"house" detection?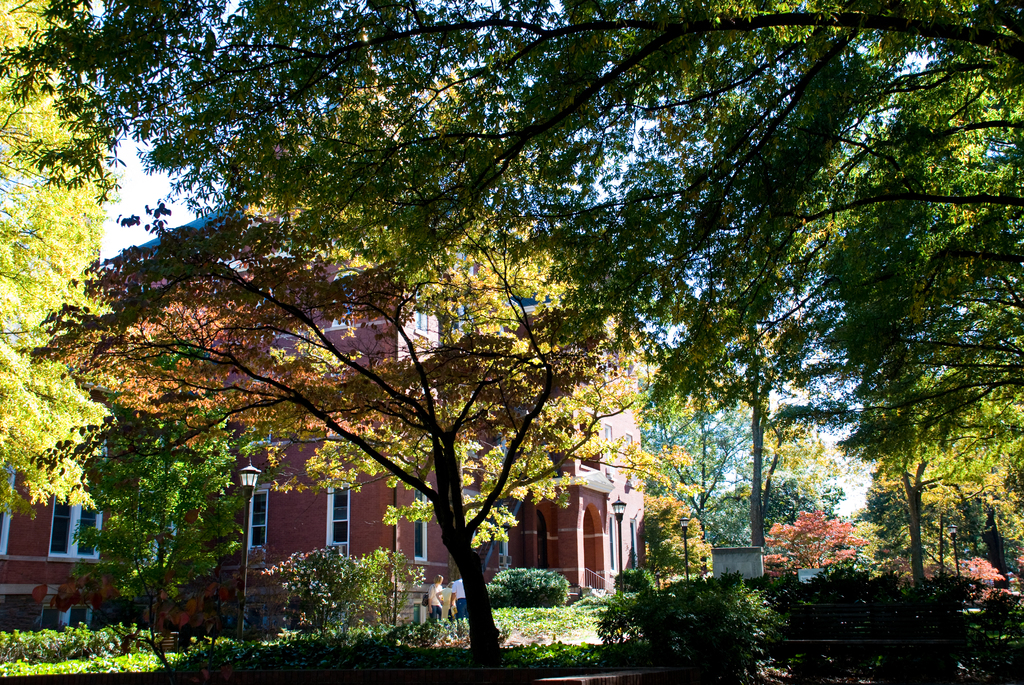
bbox=(0, 194, 650, 638)
